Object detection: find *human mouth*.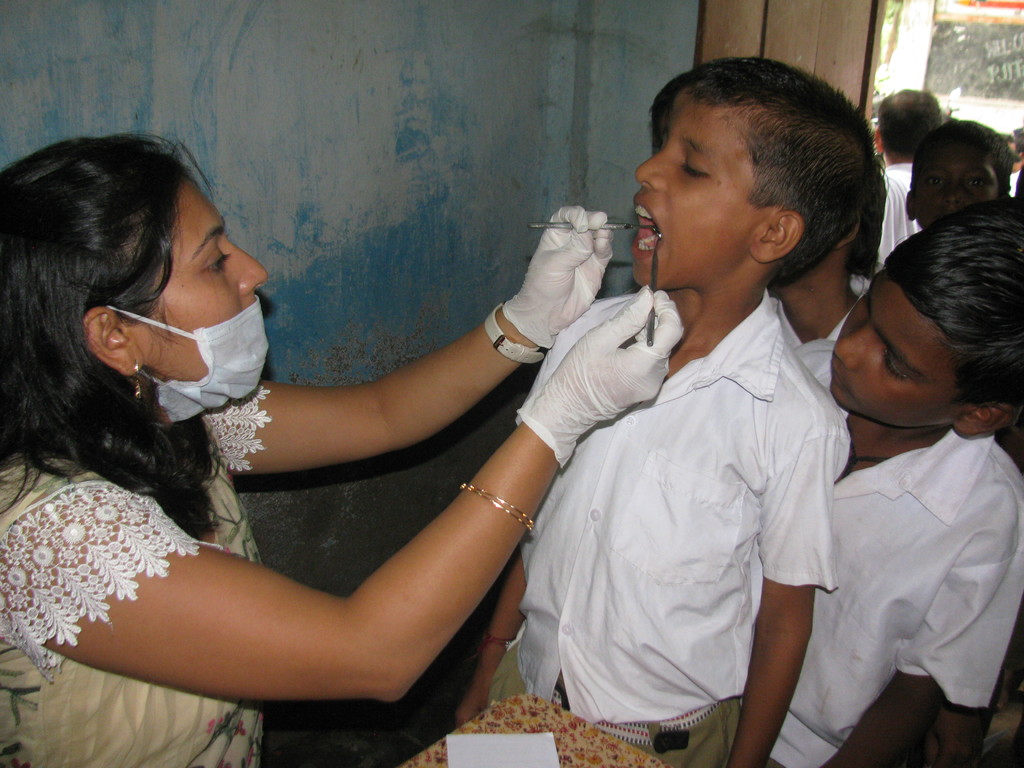
[826,360,845,393].
